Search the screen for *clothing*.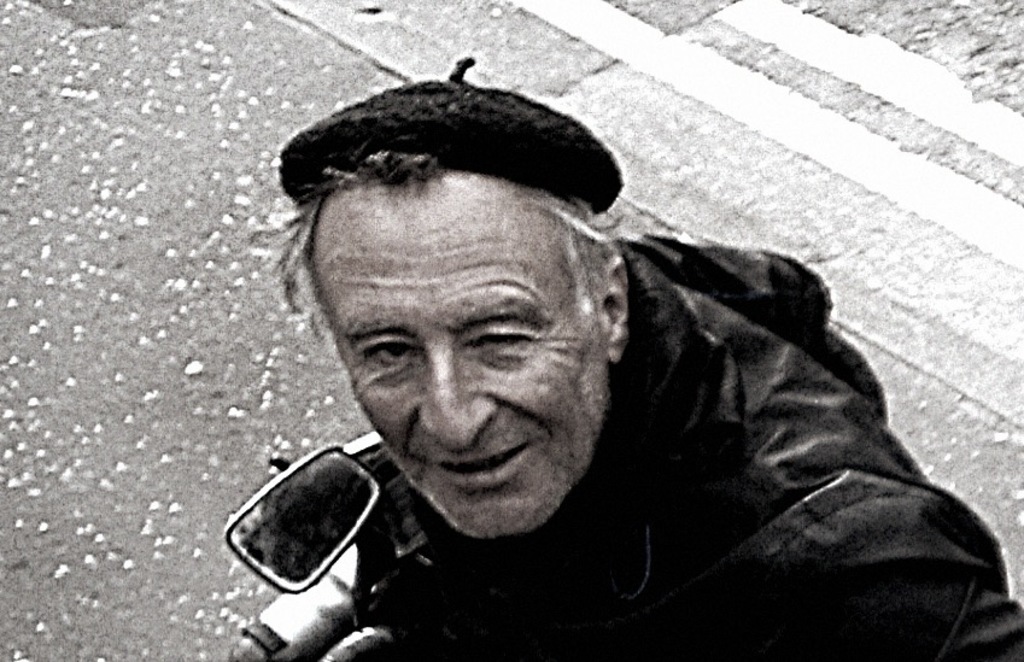
Found at bbox=(352, 229, 1023, 661).
